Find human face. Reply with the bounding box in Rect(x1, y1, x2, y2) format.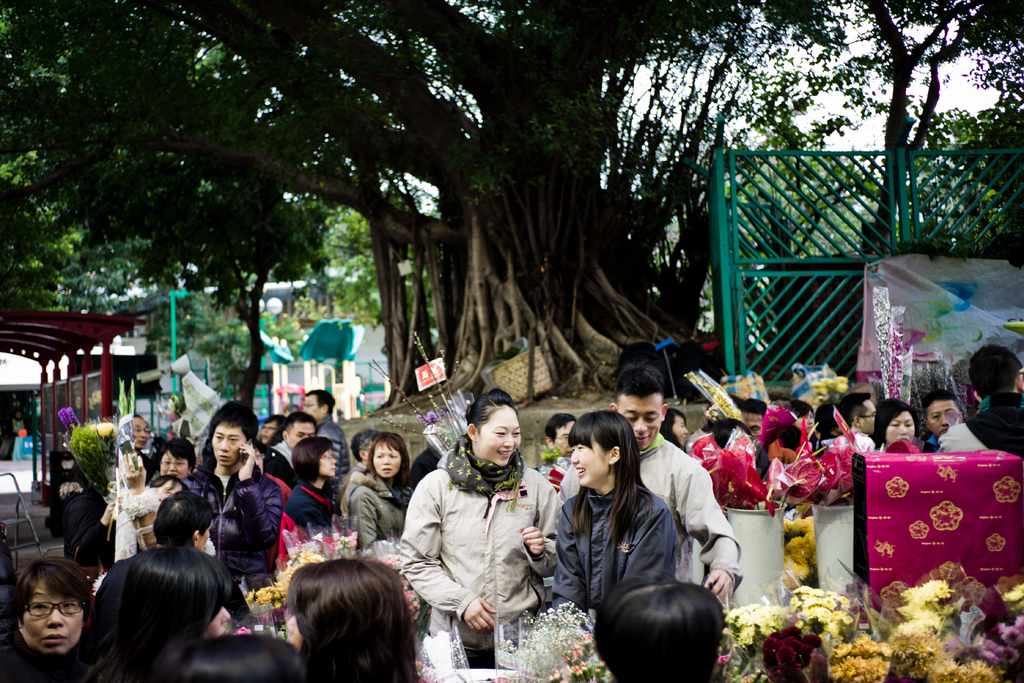
Rect(863, 403, 882, 435).
